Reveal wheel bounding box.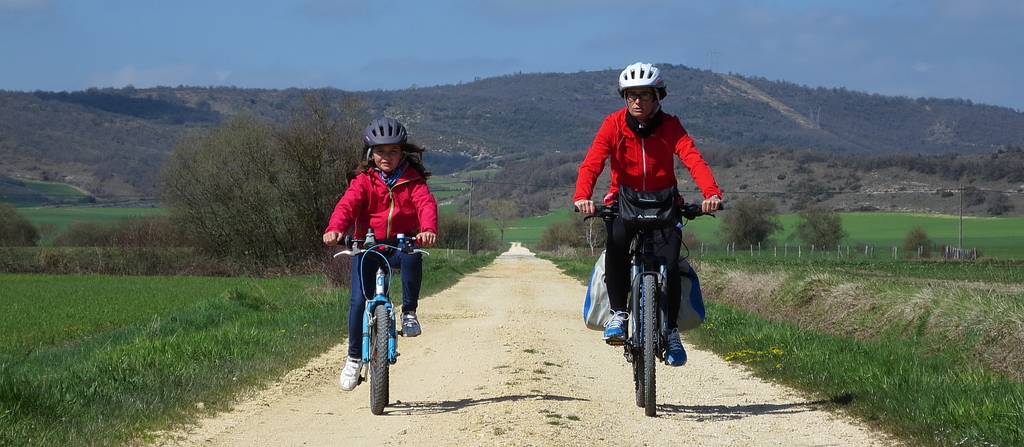
Revealed: bbox=[366, 299, 392, 419].
